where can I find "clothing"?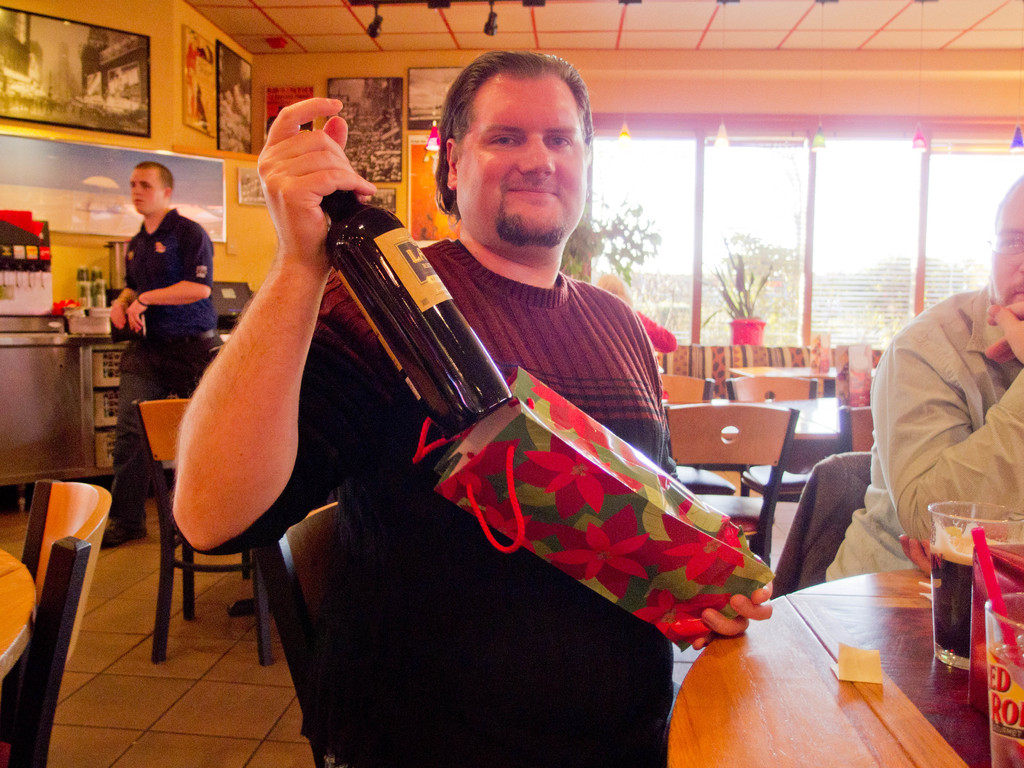
You can find it at crop(286, 133, 776, 767).
